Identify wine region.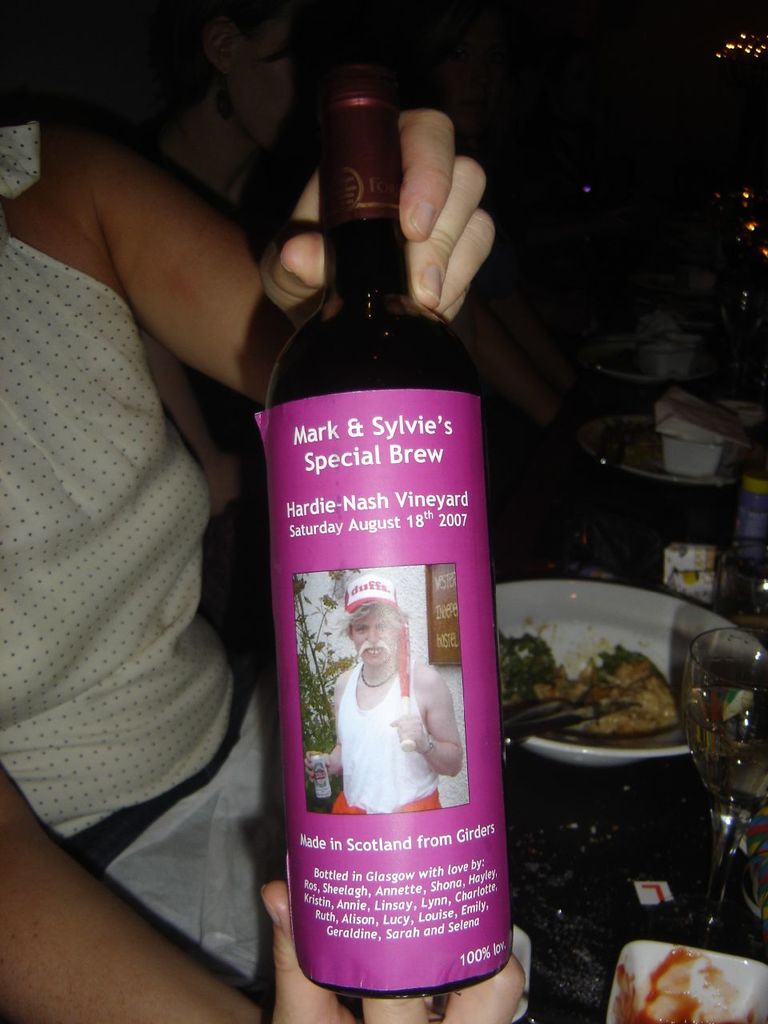
Region: pyautogui.locateOnScreen(237, 46, 515, 992).
